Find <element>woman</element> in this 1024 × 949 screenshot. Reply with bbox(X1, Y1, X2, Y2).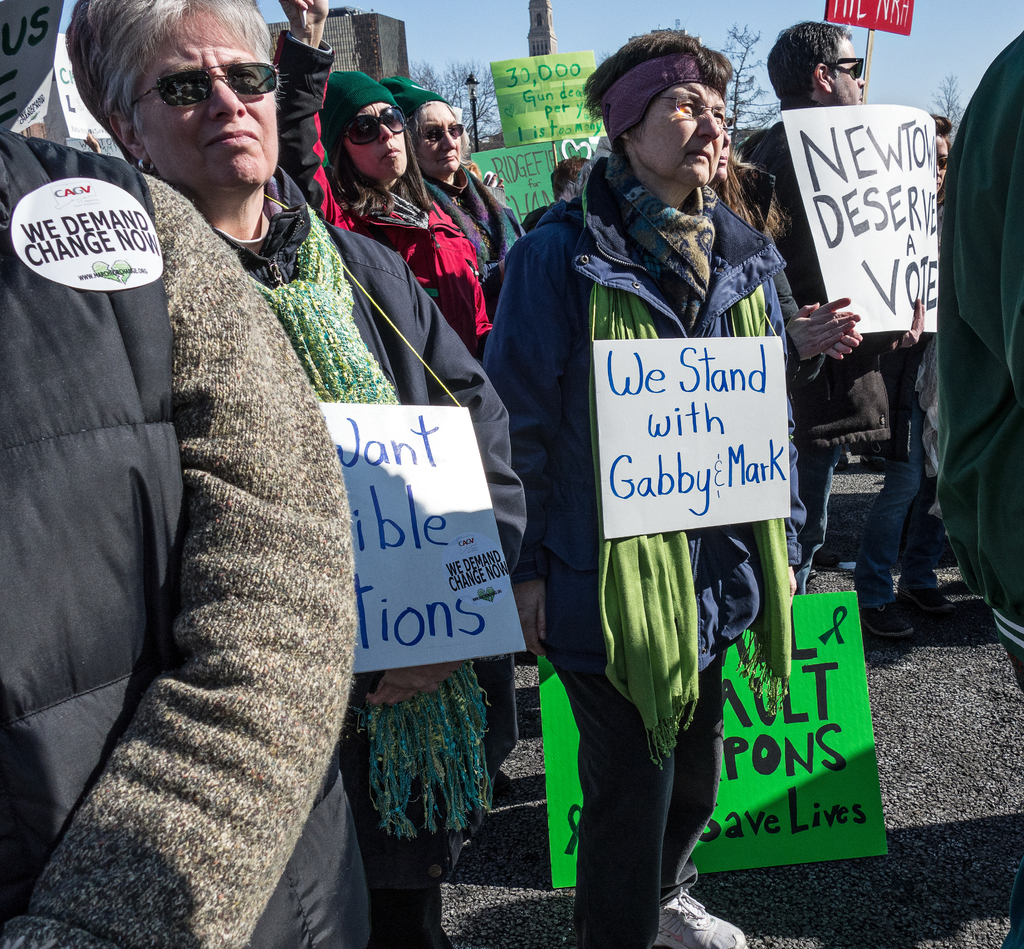
bbox(376, 75, 525, 318).
